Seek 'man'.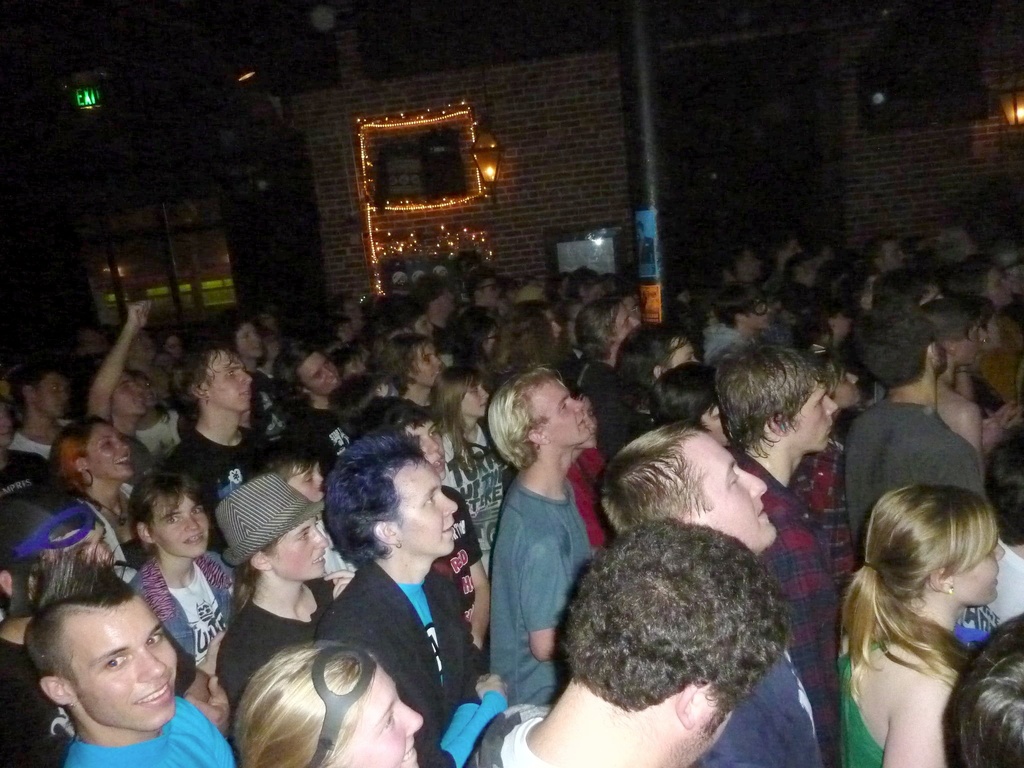
left=165, top=348, right=294, bottom=502.
